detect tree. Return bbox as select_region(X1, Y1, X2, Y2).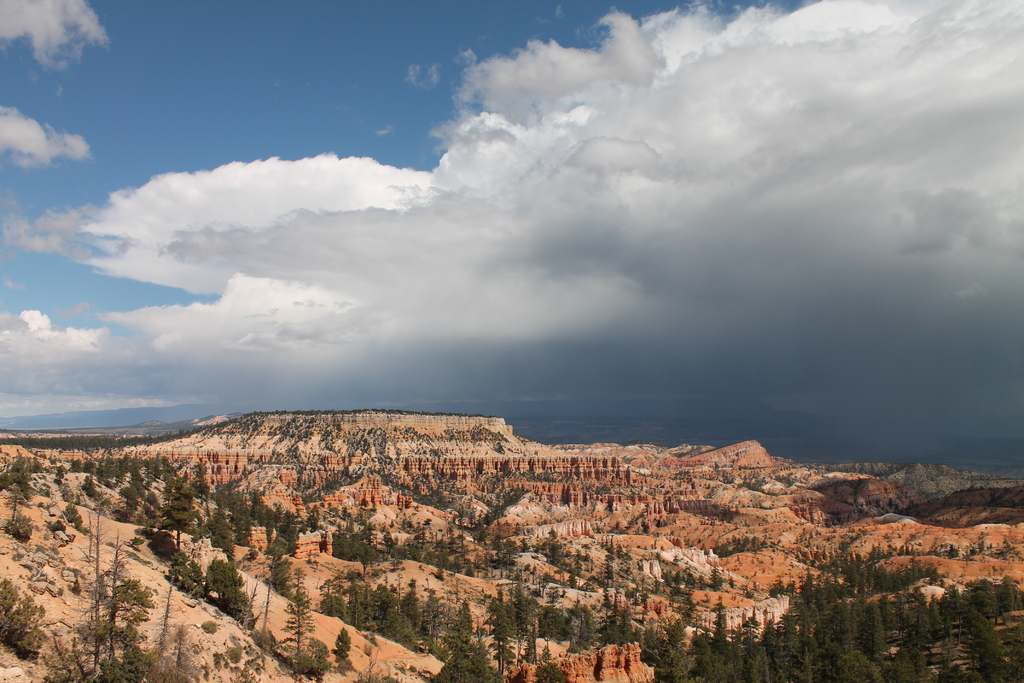
select_region(162, 475, 198, 534).
